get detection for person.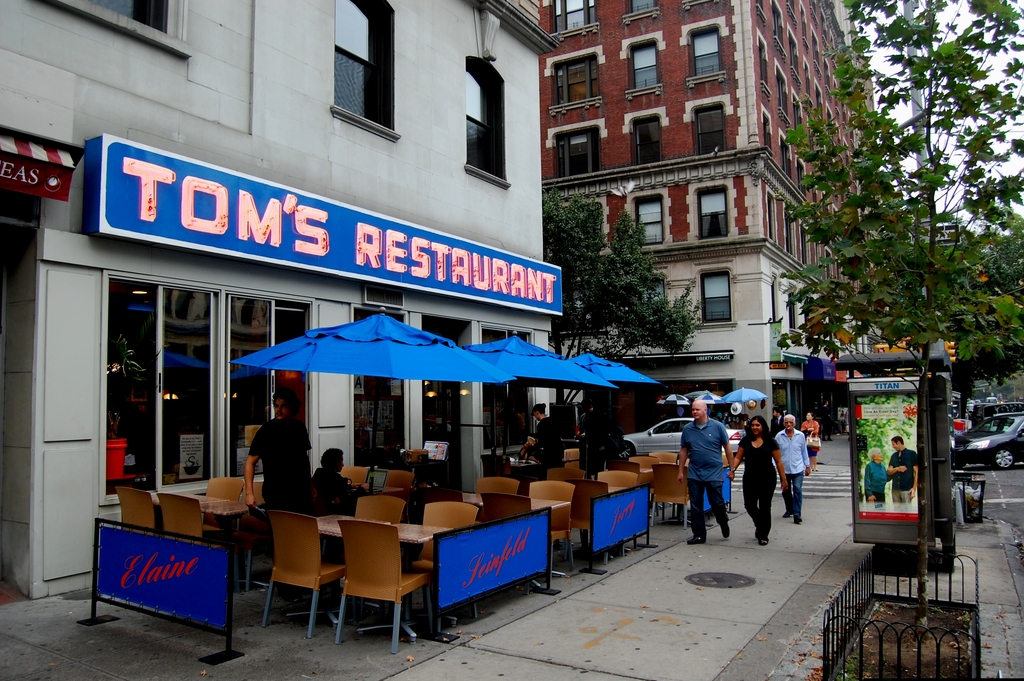
Detection: detection(879, 429, 922, 504).
